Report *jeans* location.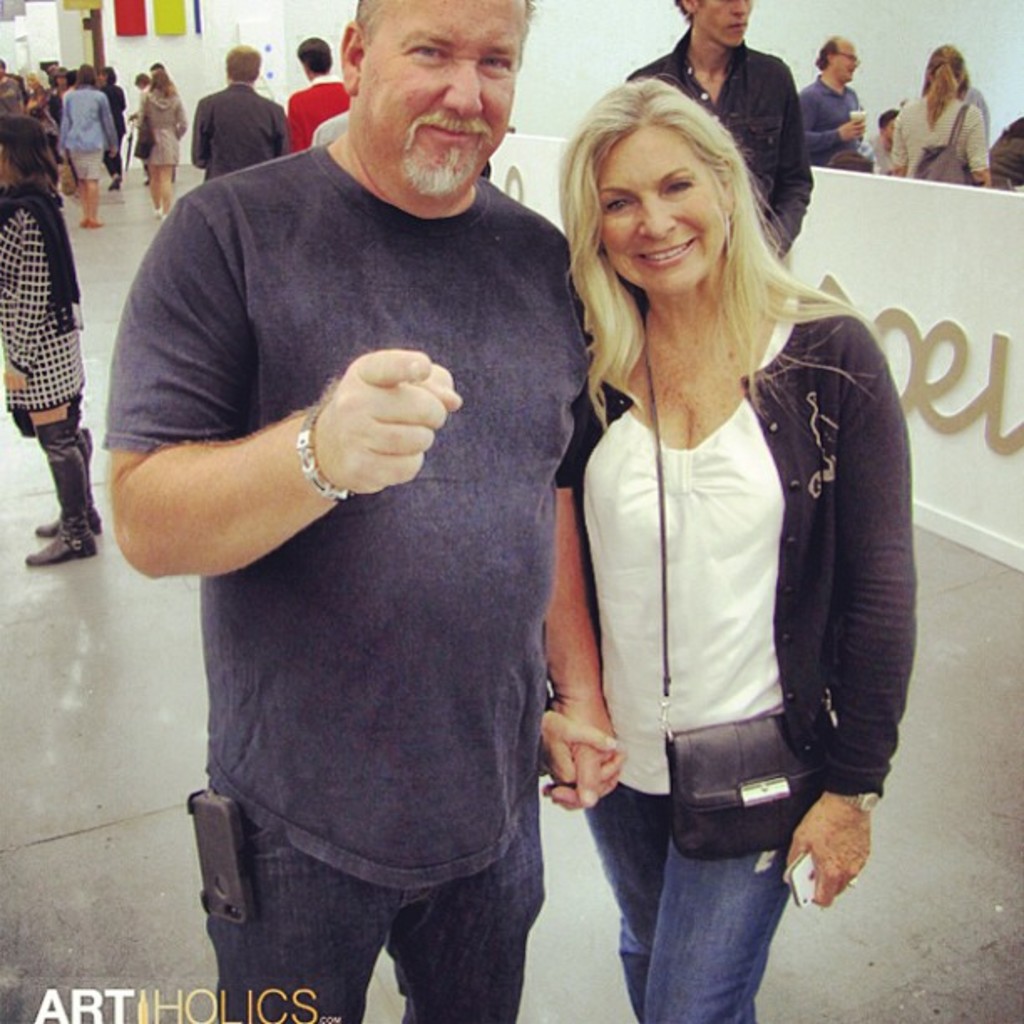
Report: [x1=612, y1=33, x2=813, y2=256].
